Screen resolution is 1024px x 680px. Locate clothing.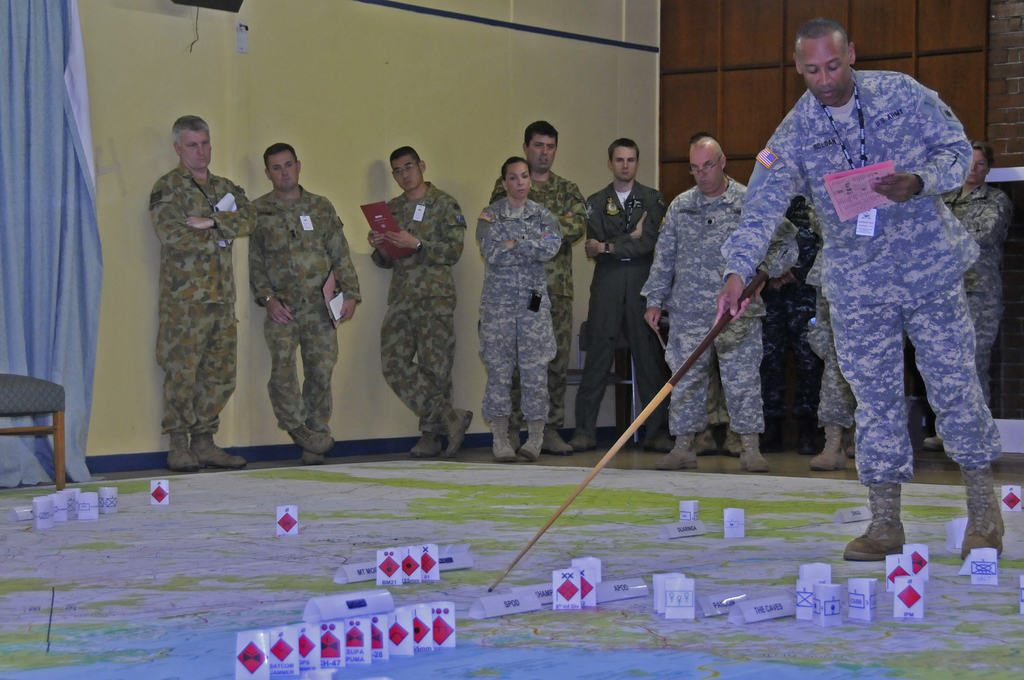
[x1=643, y1=170, x2=803, y2=444].
